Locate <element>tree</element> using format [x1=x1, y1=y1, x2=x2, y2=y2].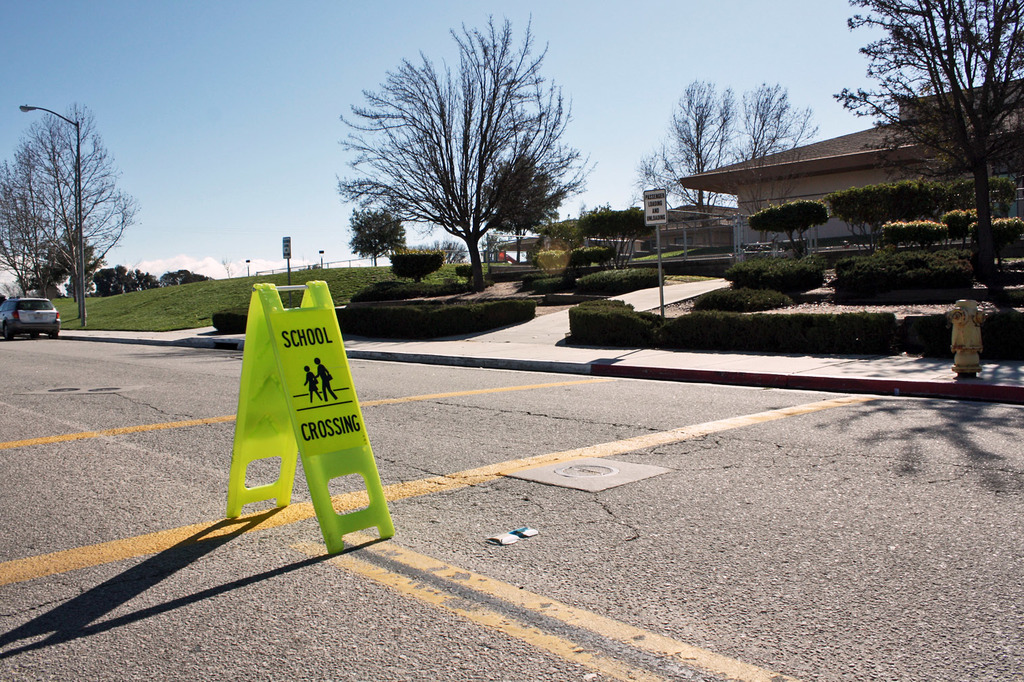
[x1=827, y1=0, x2=1023, y2=265].
